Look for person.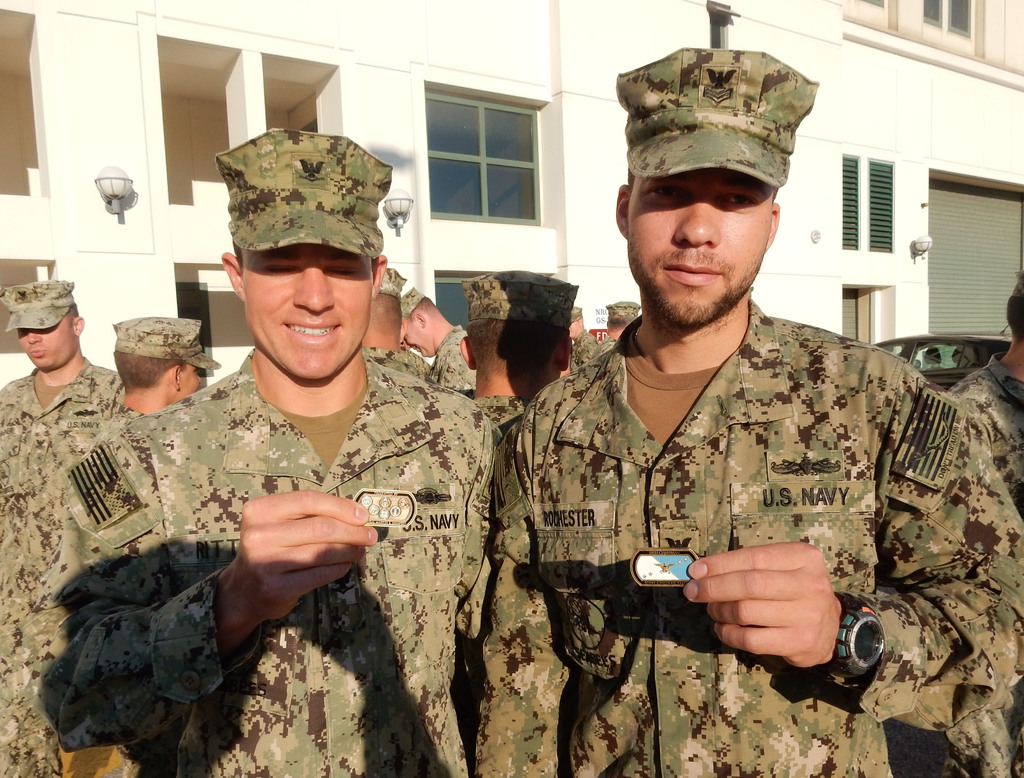
Found: {"x1": 474, "y1": 45, "x2": 1023, "y2": 777}.
